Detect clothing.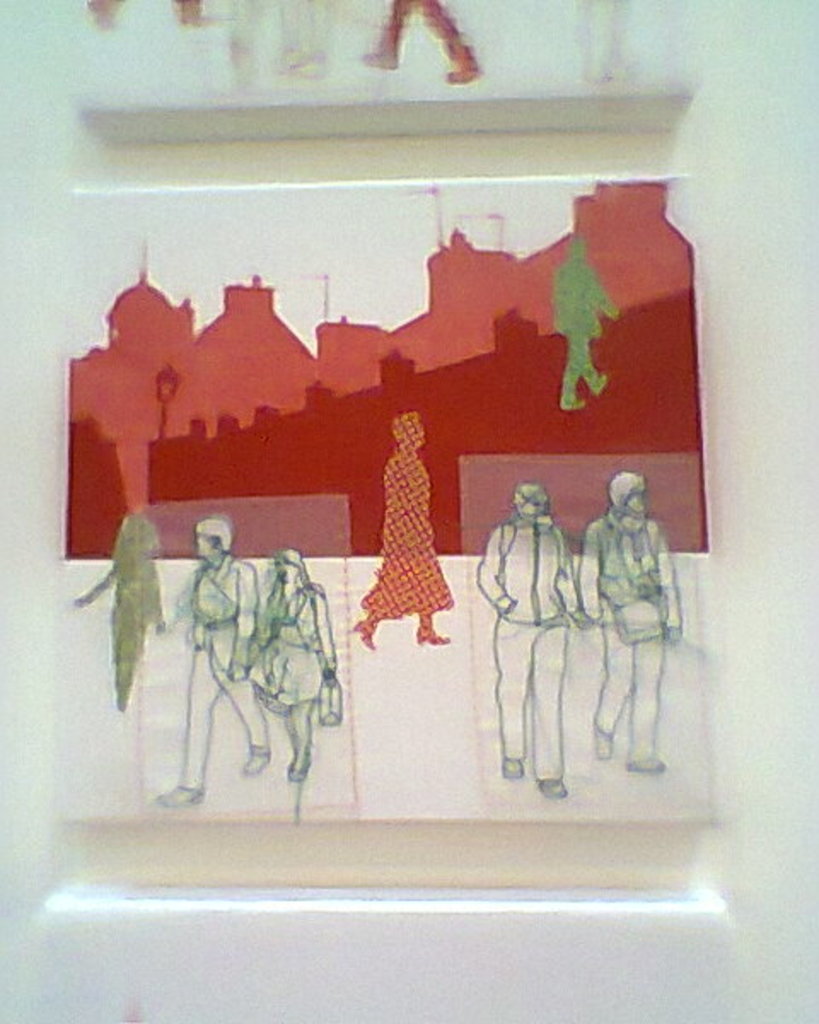
Detected at (353,437,456,626).
